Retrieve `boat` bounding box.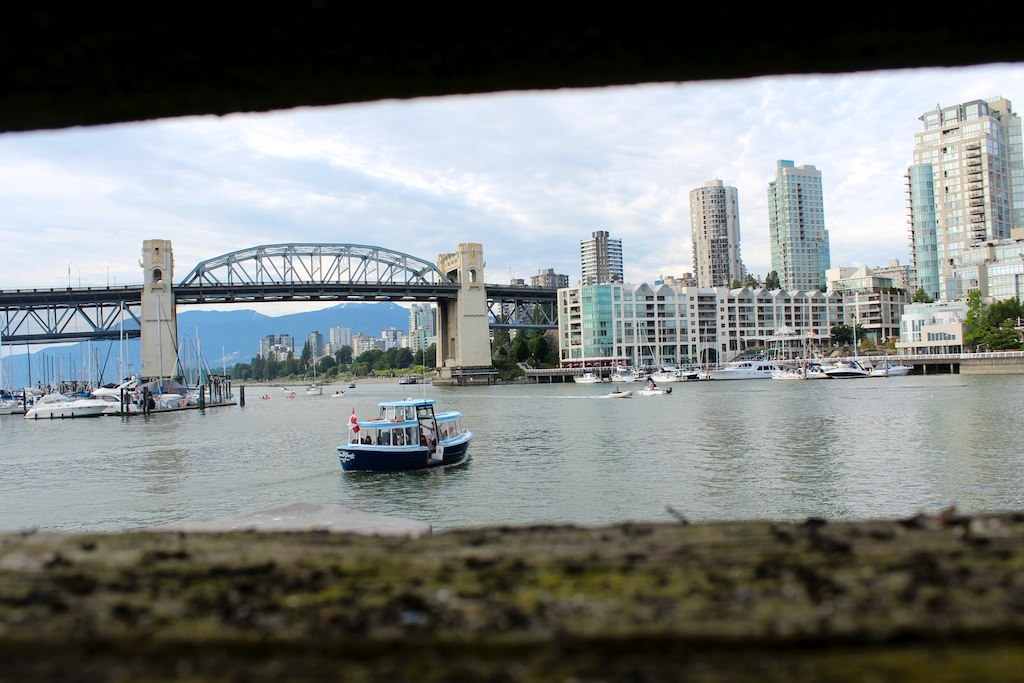
Bounding box: box(331, 391, 468, 473).
